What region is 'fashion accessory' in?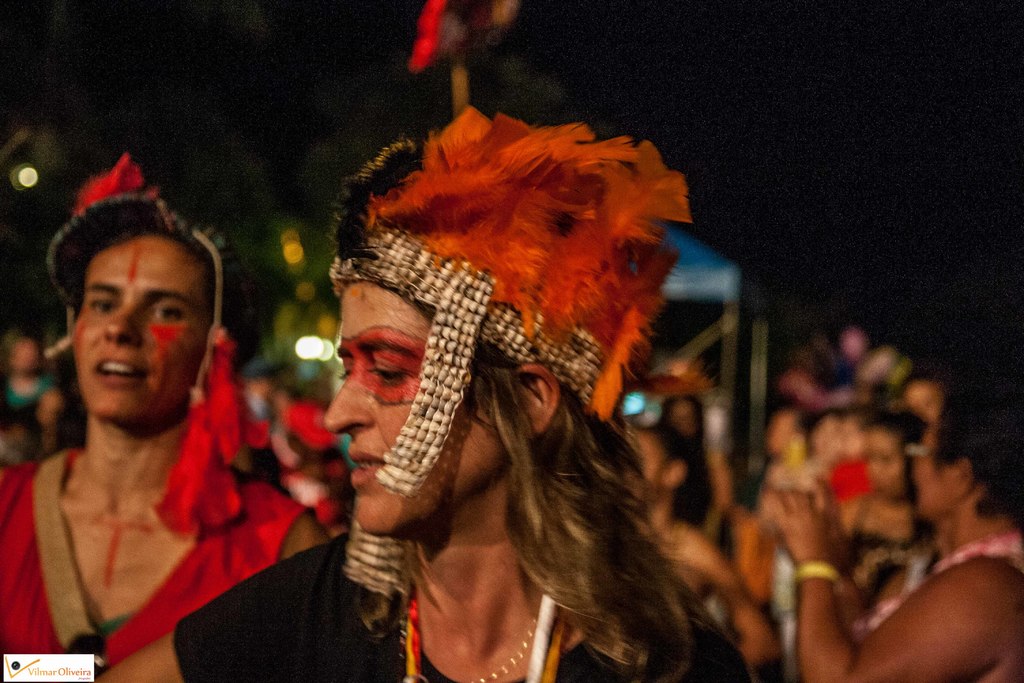
x1=45 y1=190 x2=268 y2=544.
